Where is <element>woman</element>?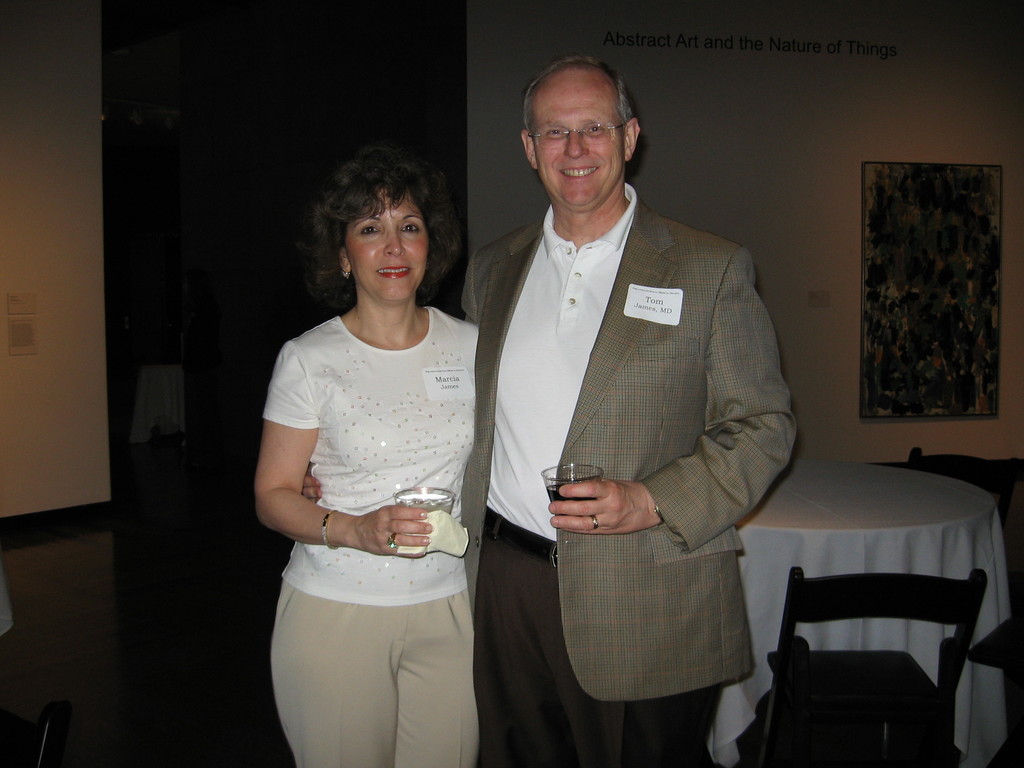
[x1=255, y1=145, x2=481, y2=767].
